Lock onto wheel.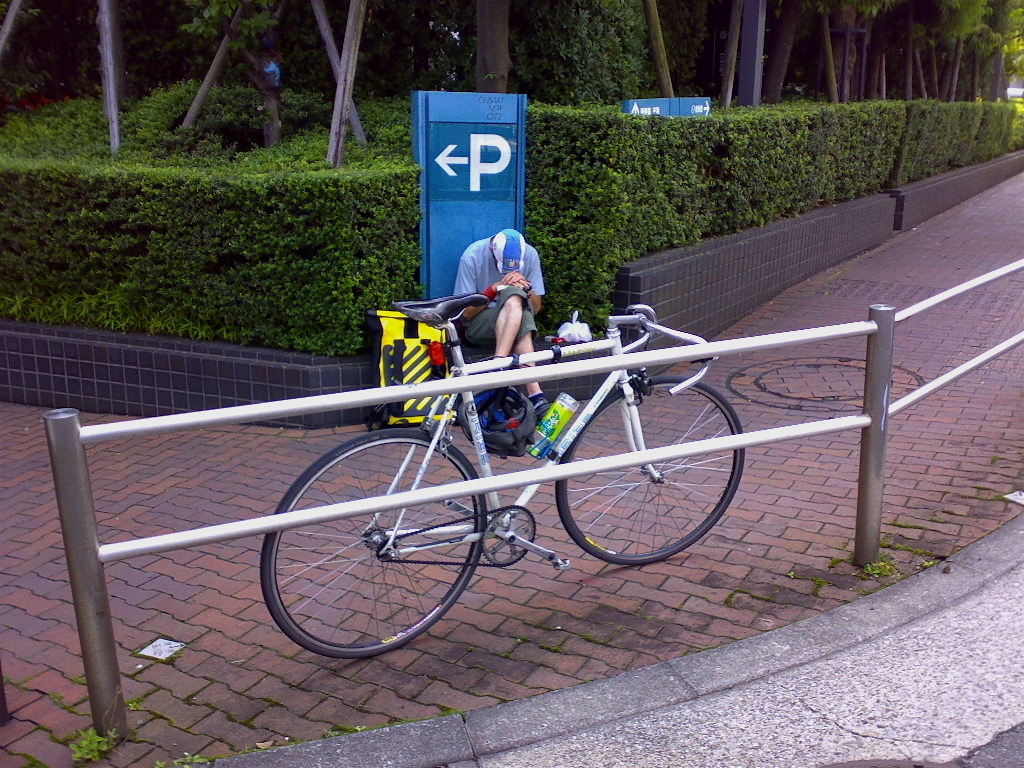
Locked: x1=549, y1=377, x2=755, y2=572.
